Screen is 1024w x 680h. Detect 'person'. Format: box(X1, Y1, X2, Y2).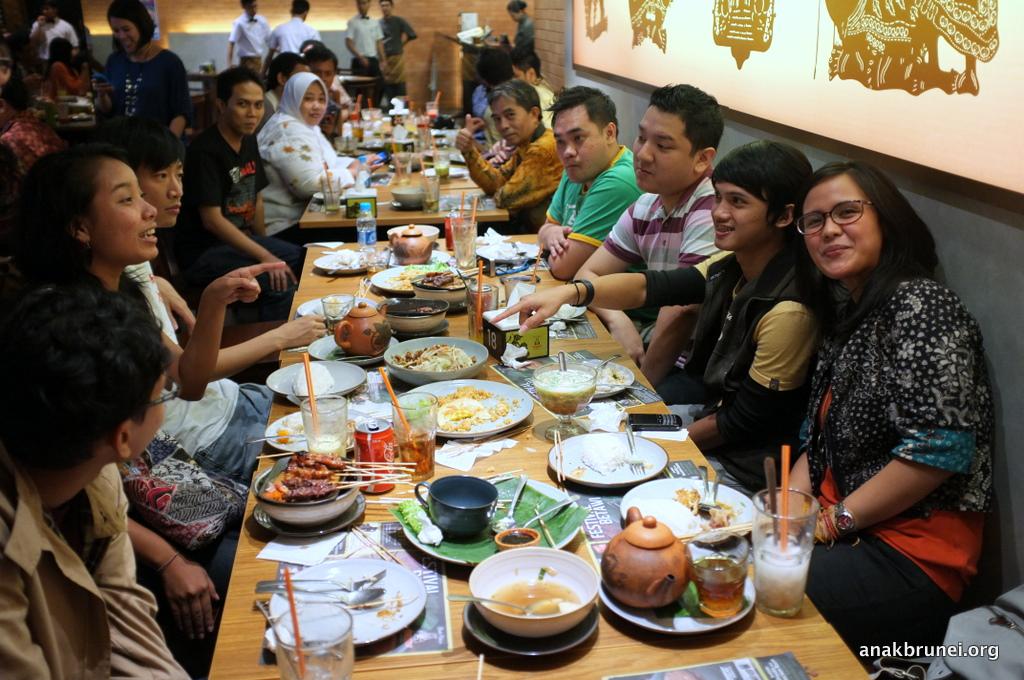
box(571, 77, 730, 389).
